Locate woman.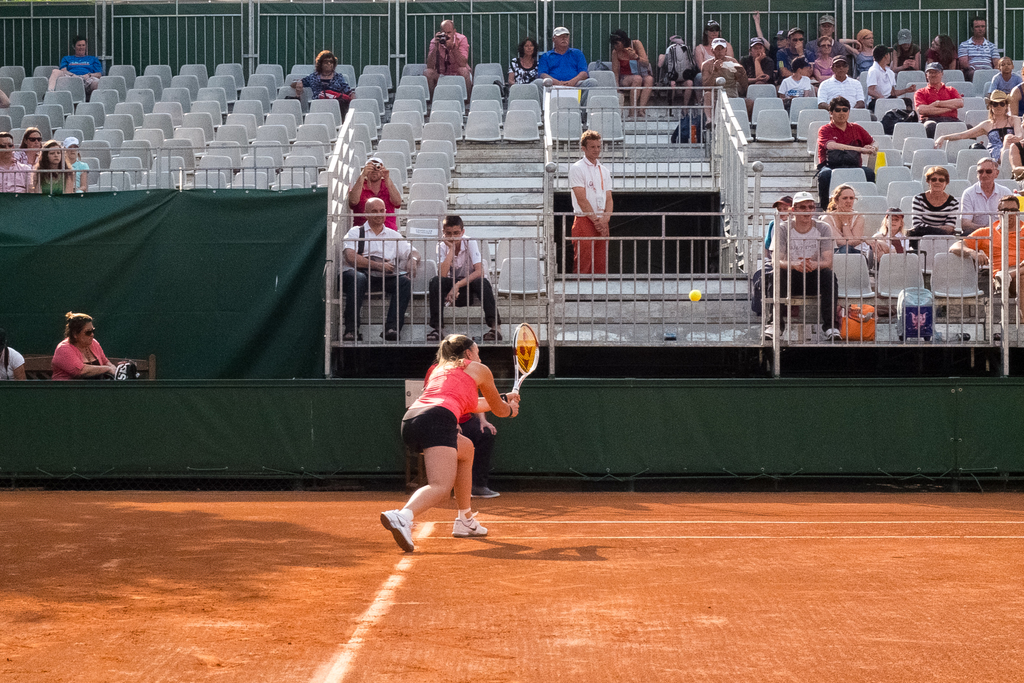
Bounding box: <box>909,167,957,249</box>.
